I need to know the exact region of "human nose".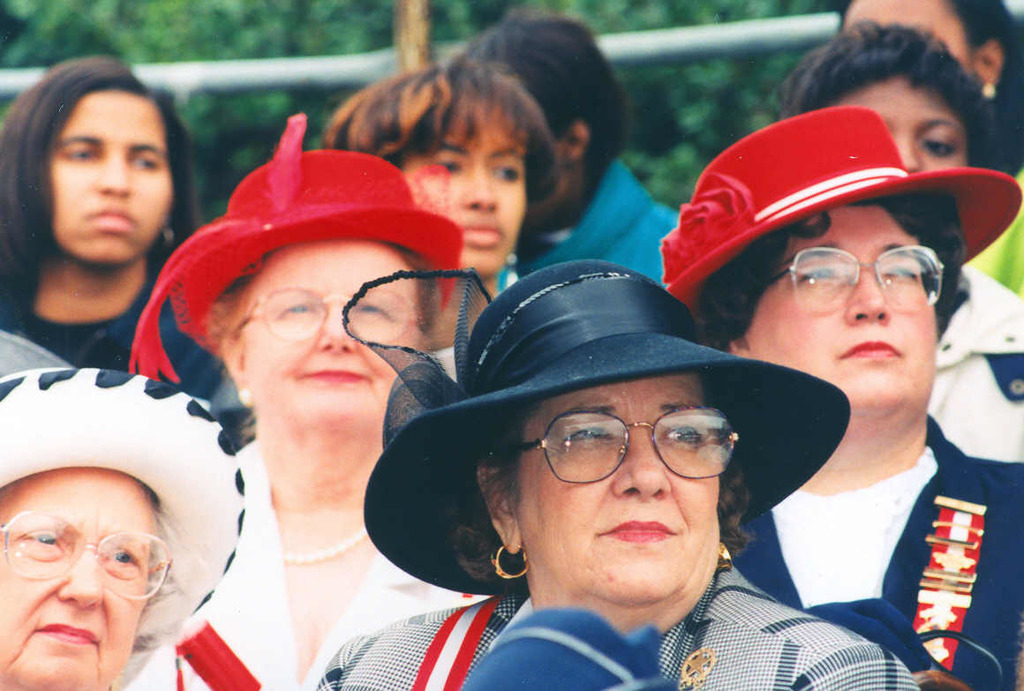
Region: (x1=842, y1=271, x2=890, y2=327).
